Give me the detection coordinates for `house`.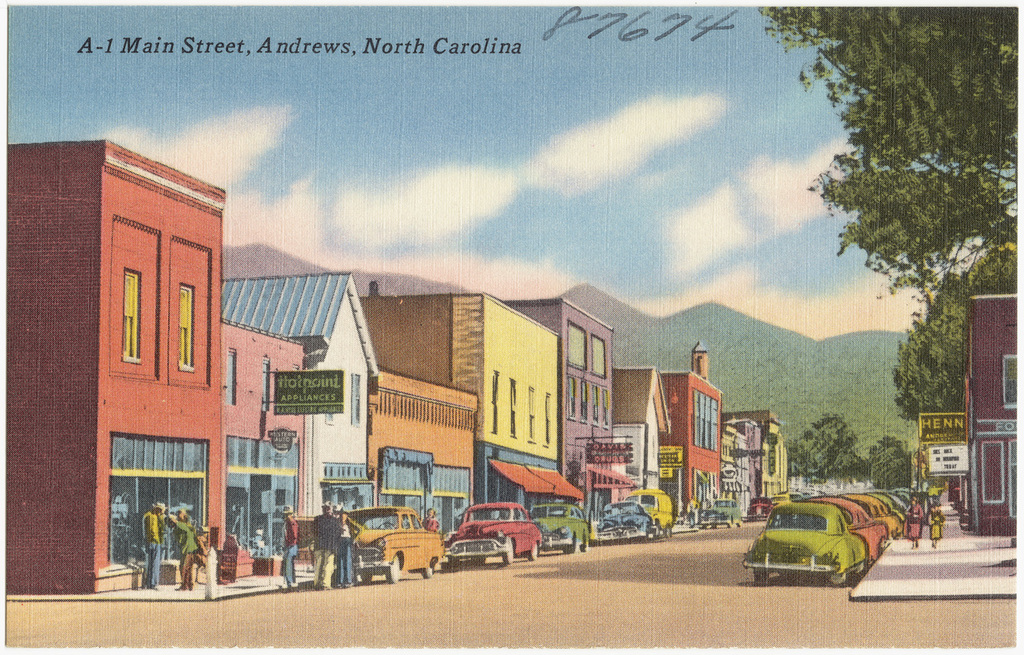
<bbox>521, 294, 609, 535</bbox>.
